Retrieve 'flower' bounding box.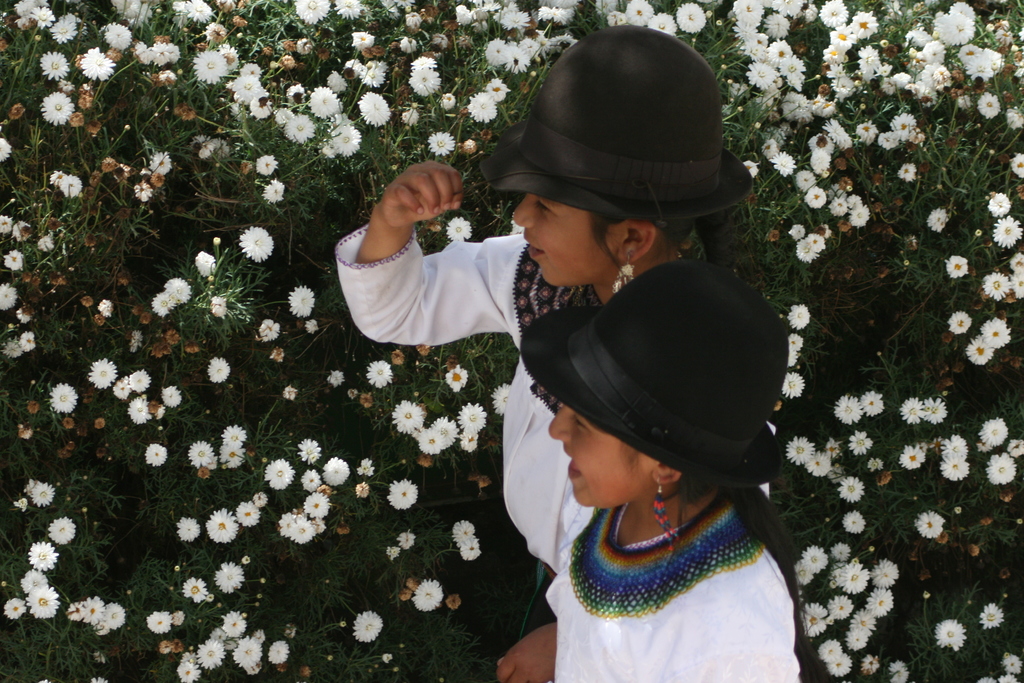
Bounding box: bbox=(306, 495, 333, 517).
